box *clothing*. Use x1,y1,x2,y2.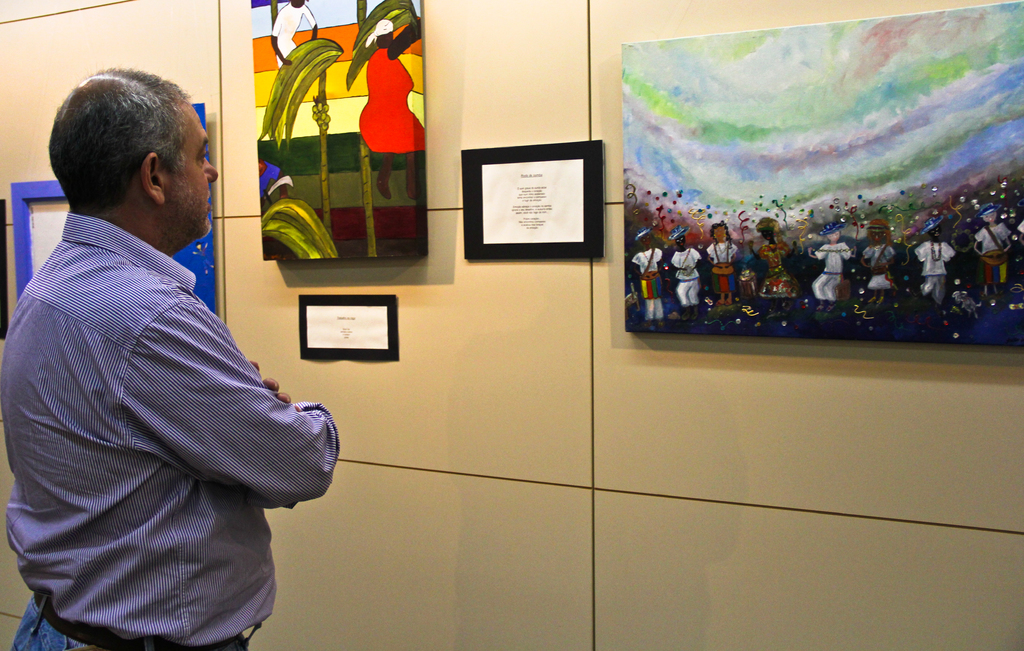
4,165,325,650.
